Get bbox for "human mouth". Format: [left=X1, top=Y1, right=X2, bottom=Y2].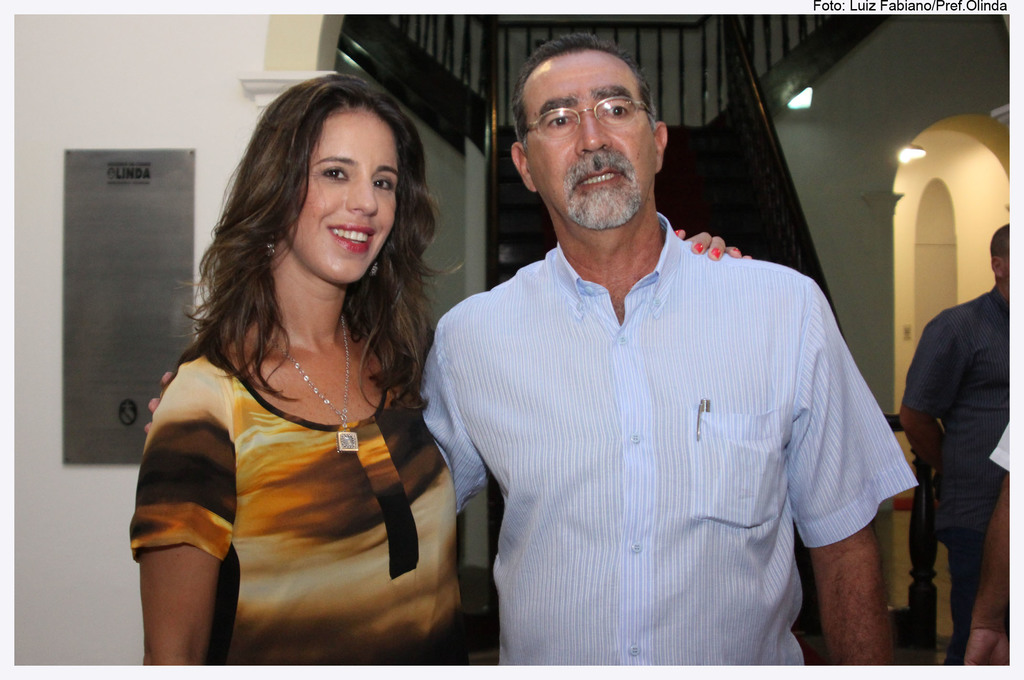
[left=573, top=164, right=626, bottom=188].
